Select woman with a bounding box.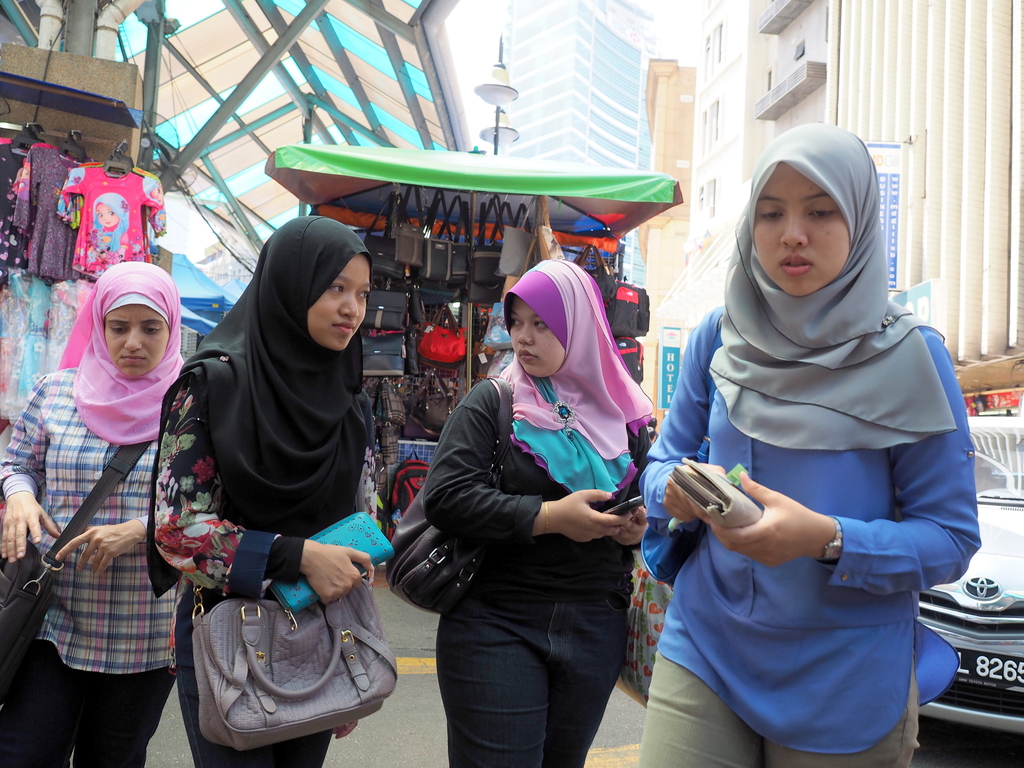
detection(92, 193, 129, 259).
